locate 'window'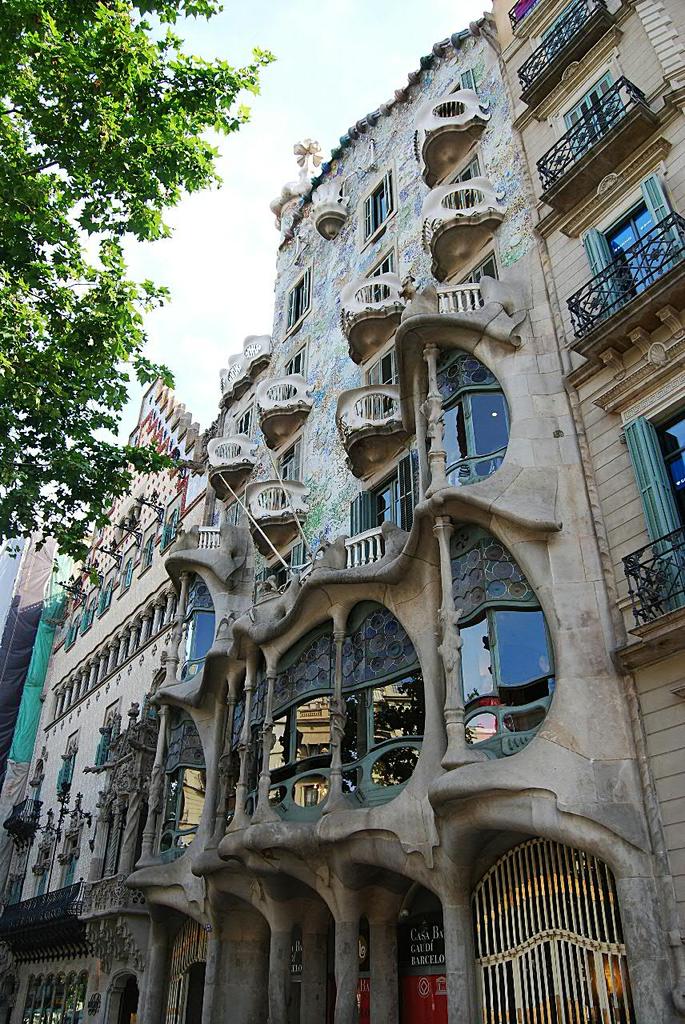
x1=95 y1=578 x2=111 y2=614
